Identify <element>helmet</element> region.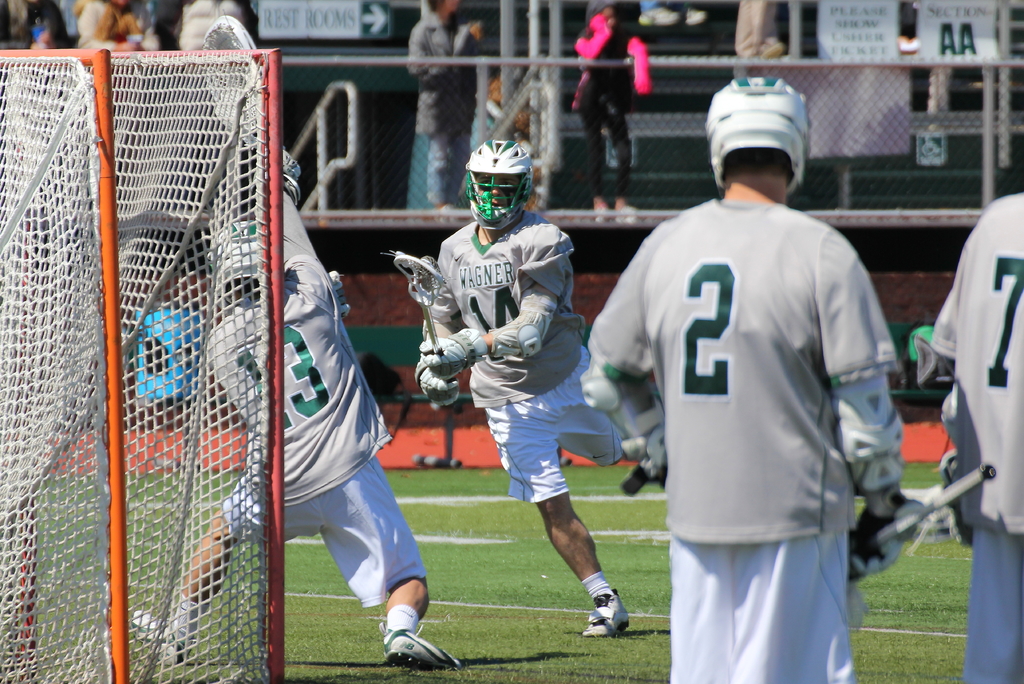
Region: 464, 132, 539, 224.
